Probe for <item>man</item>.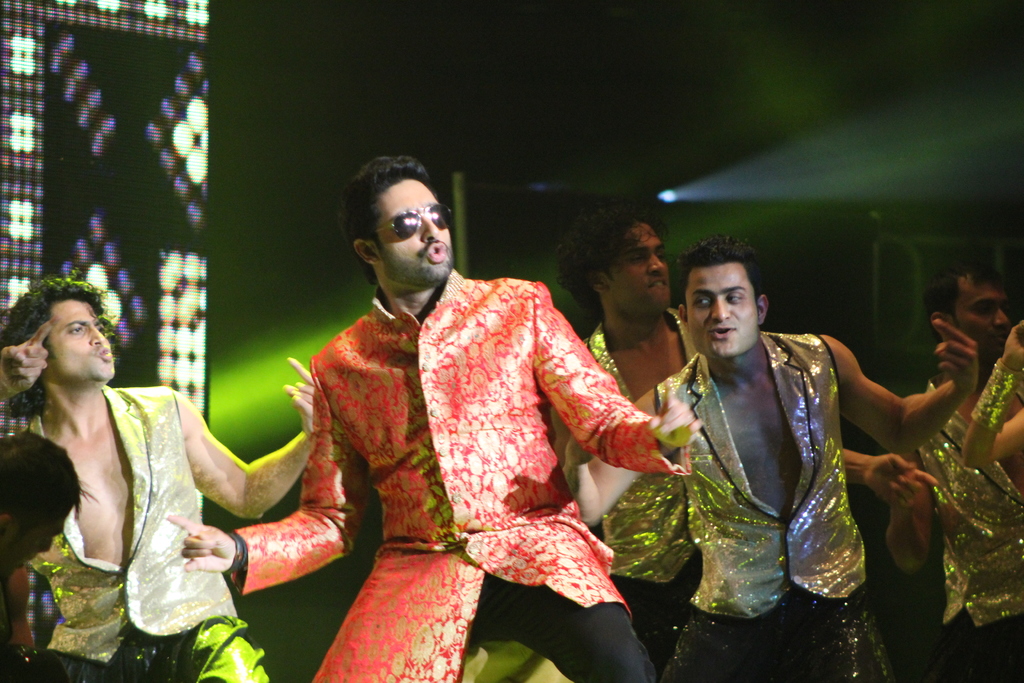
Probe result: <bbox>163, 152, 708, 682</bbox>.
